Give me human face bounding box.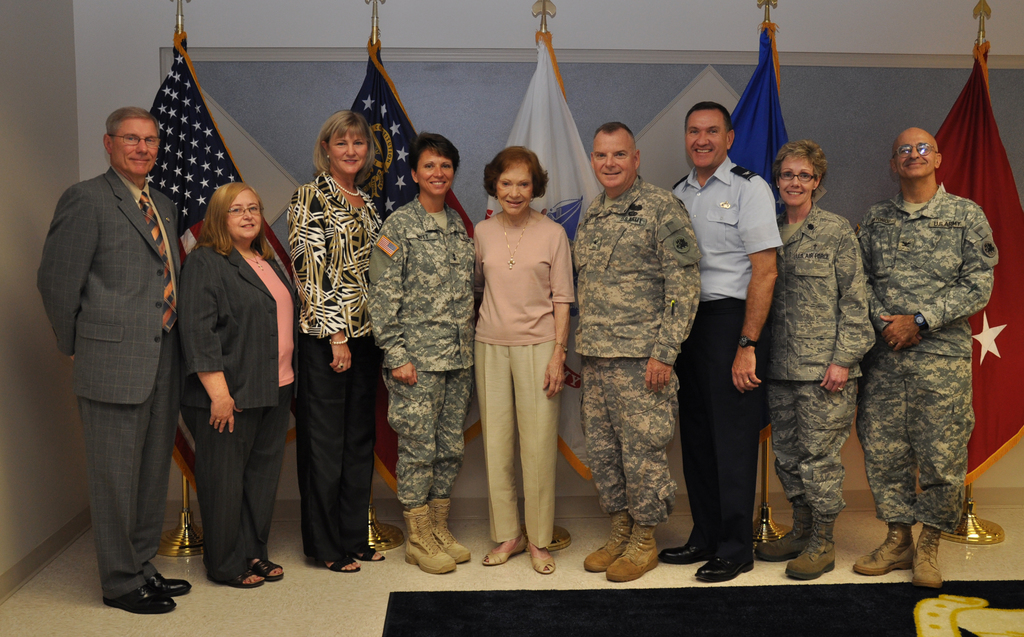
(328,132,368,179).
